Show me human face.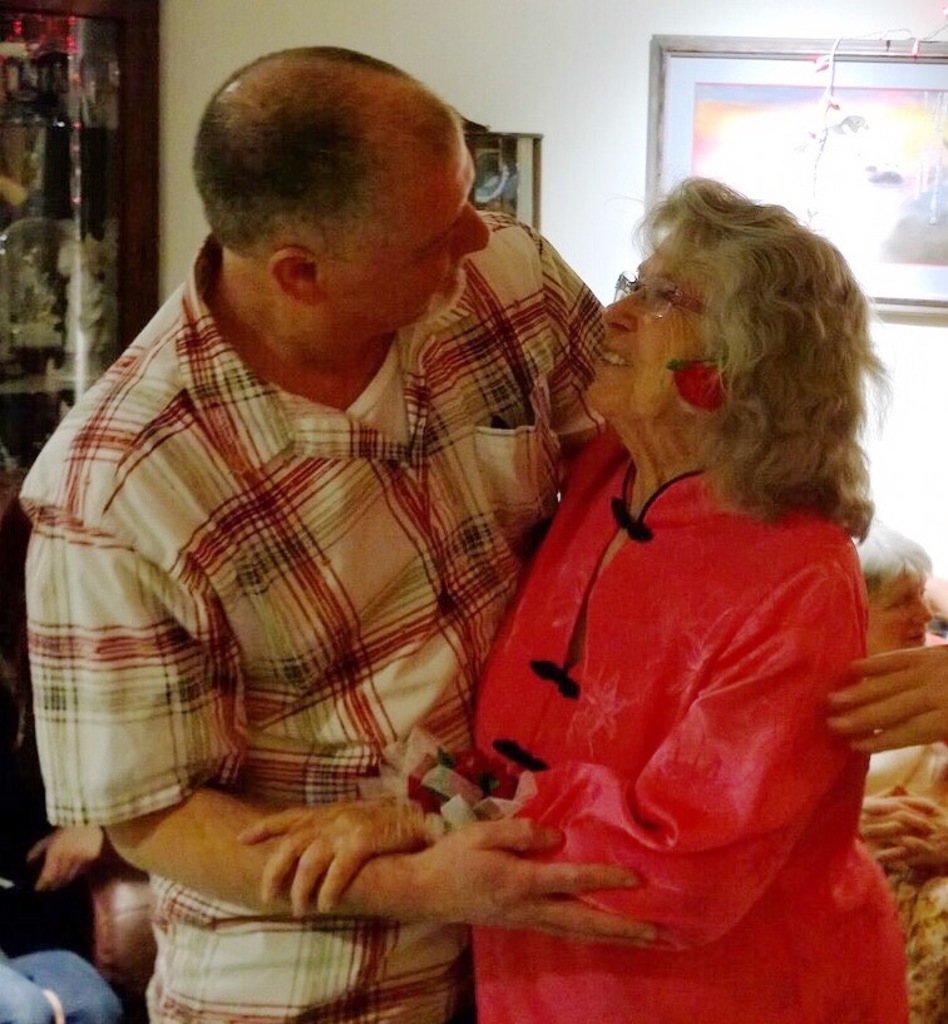
human face is here: box=[331, 154, 487, 315].
